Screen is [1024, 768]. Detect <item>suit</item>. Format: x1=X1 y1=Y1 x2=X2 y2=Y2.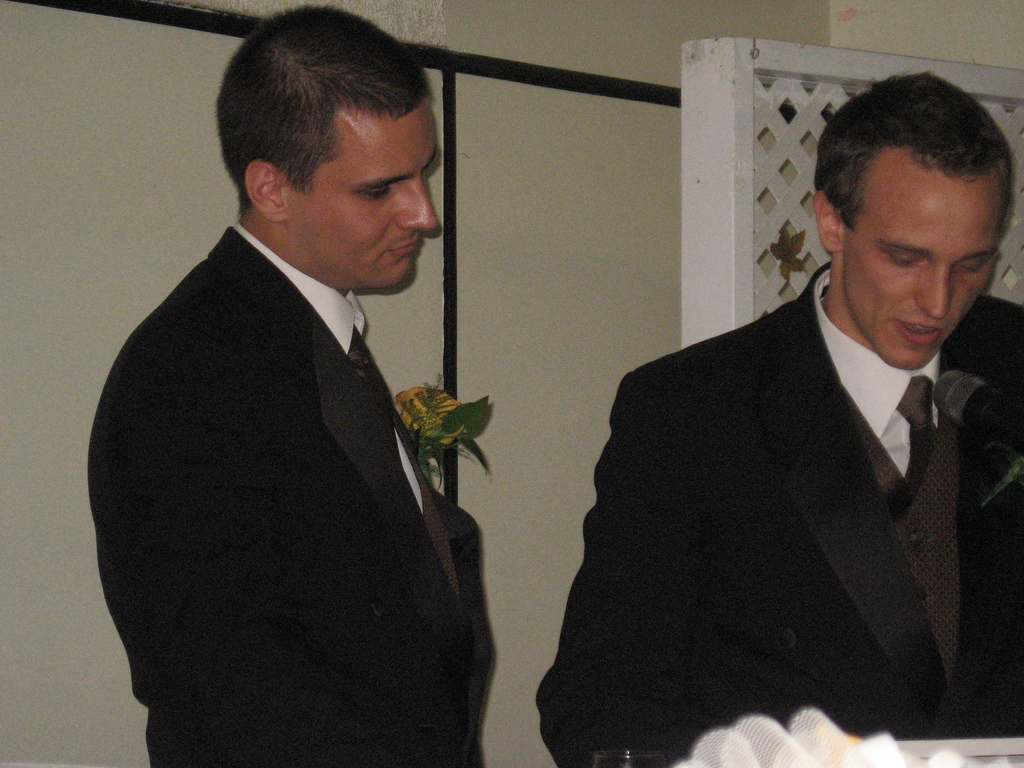
x1=531 y1=262 x2=1023 y2=767.
